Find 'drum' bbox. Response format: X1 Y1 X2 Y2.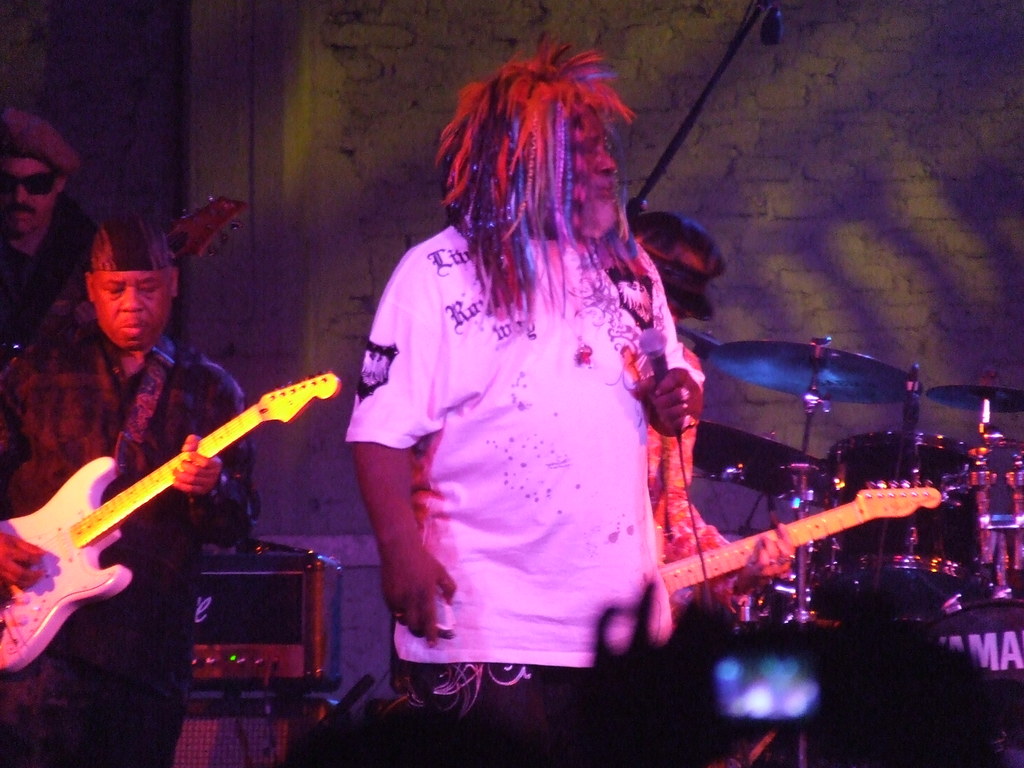
802 433 966 624.
